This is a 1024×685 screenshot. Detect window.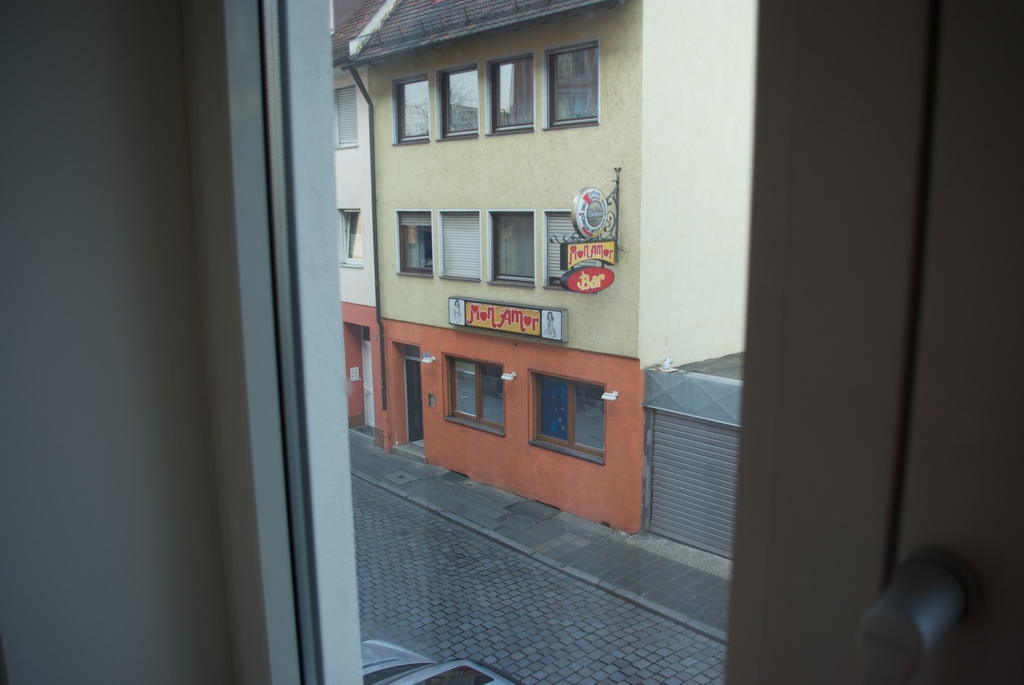
pyautogui.locateOnScreen(439, 67, 483, 140).
